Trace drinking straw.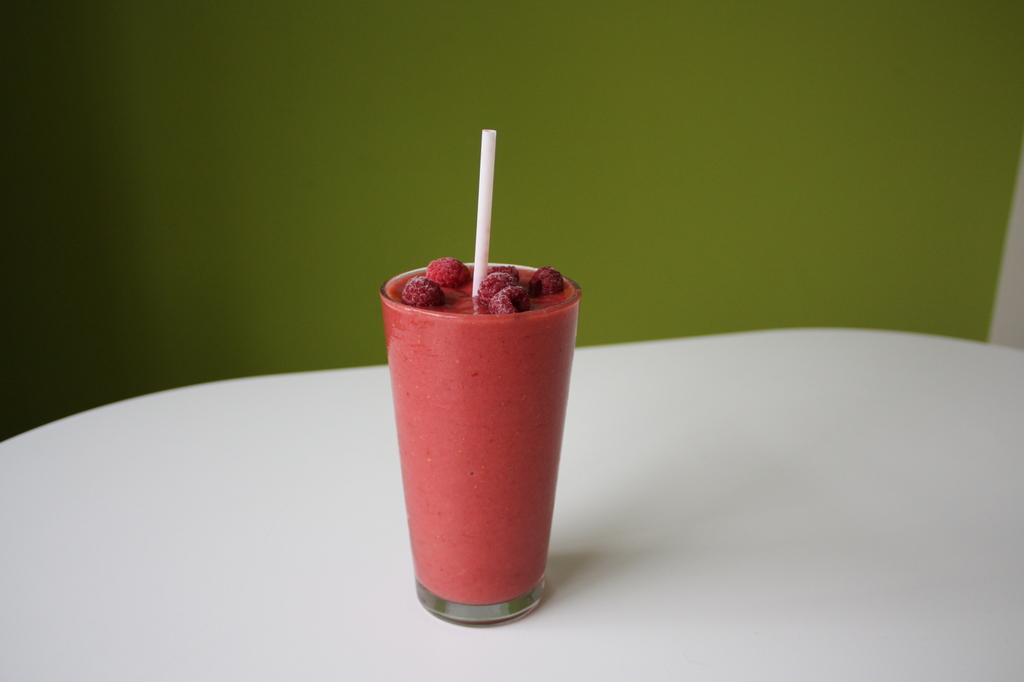
Traced to {"left": 472, "top": 127, "right": 499, "bottom": 296}.
